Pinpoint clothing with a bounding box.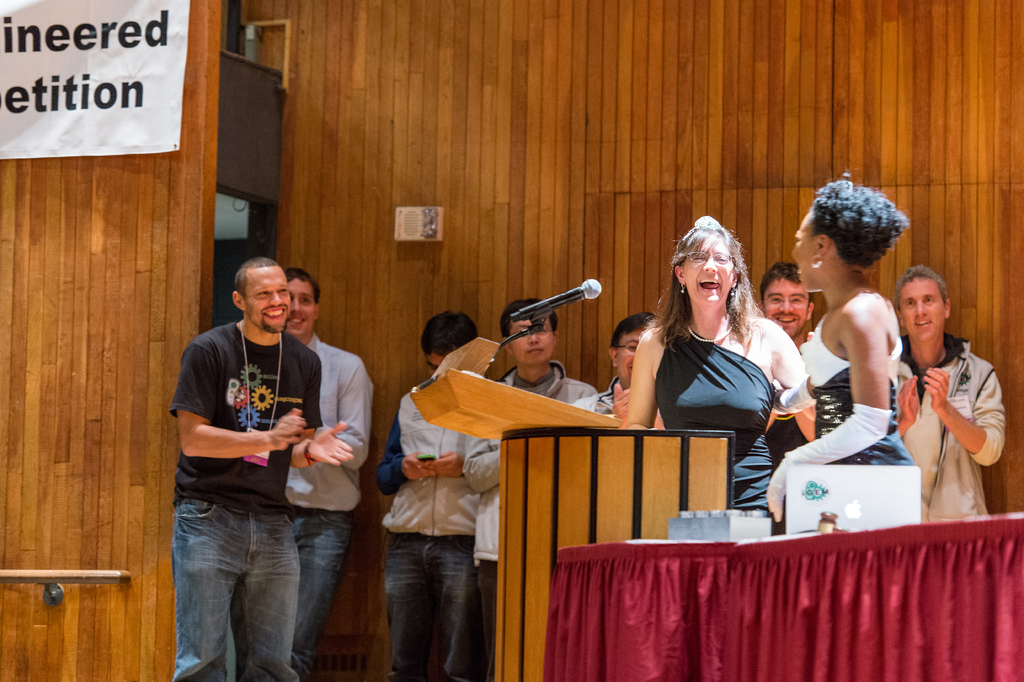
left=461, top=359, right=604, bottom=674.
